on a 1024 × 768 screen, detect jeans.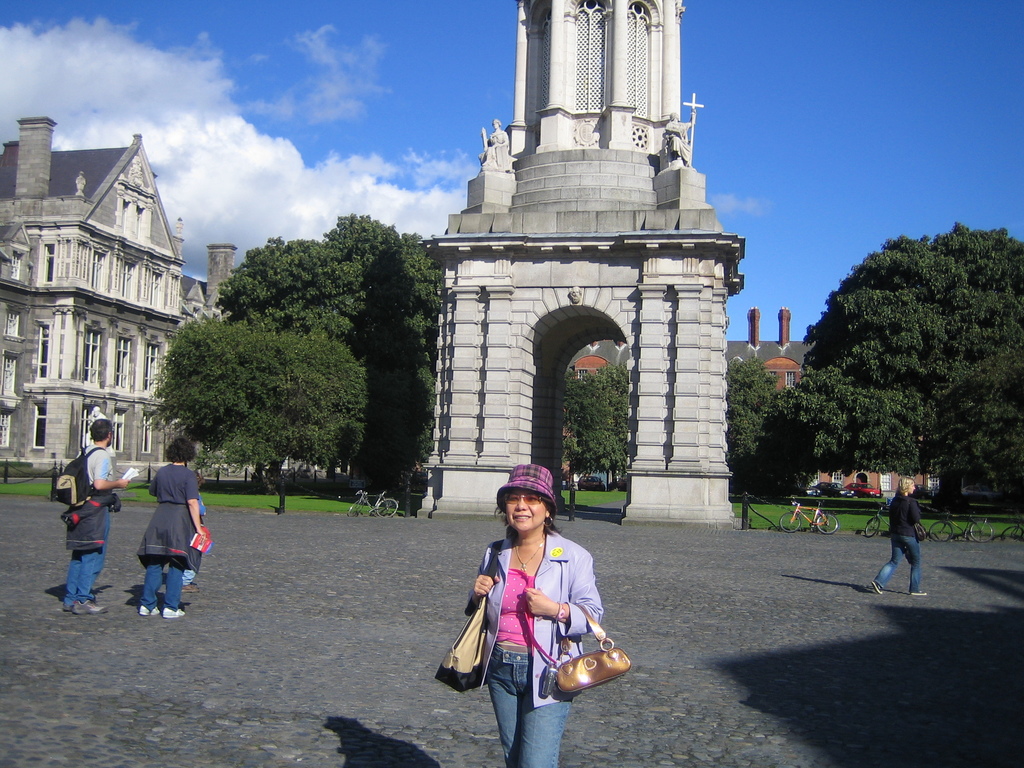
(64, 513, 110, 600).
